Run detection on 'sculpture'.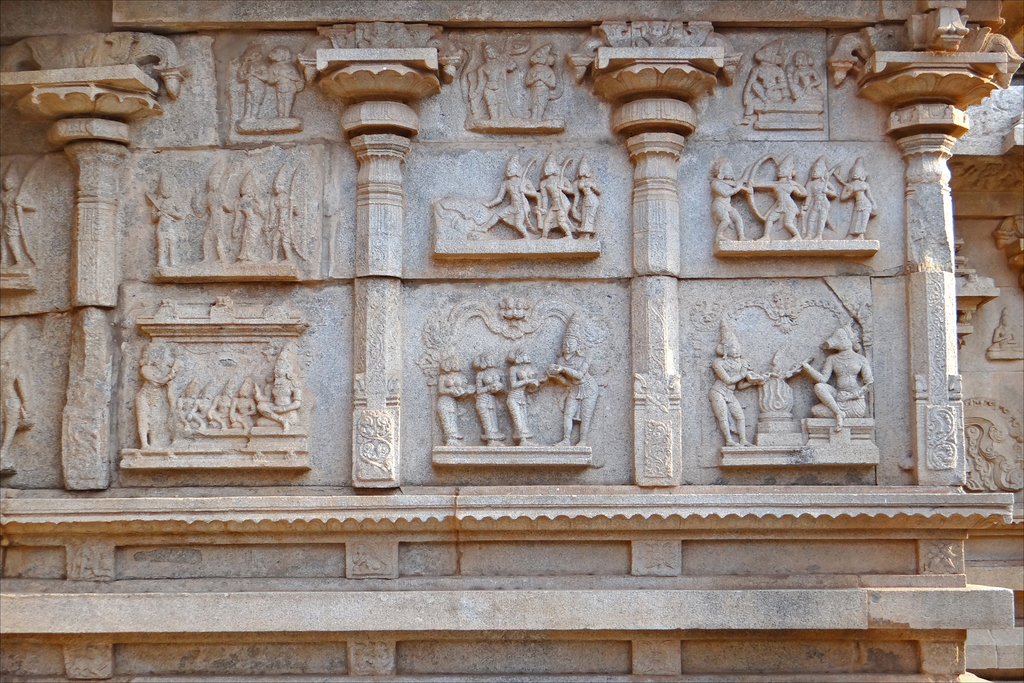
Result: [255, 43, 303, 114].
